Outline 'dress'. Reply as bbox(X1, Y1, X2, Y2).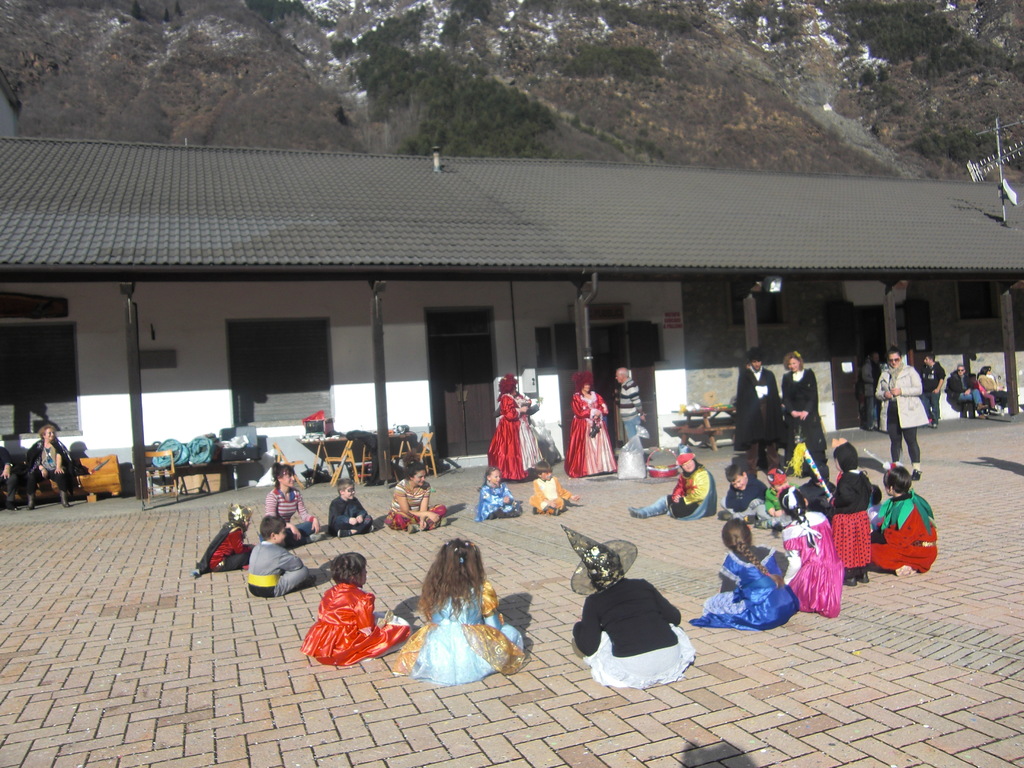
bbox(474, 484, 518, 521).
